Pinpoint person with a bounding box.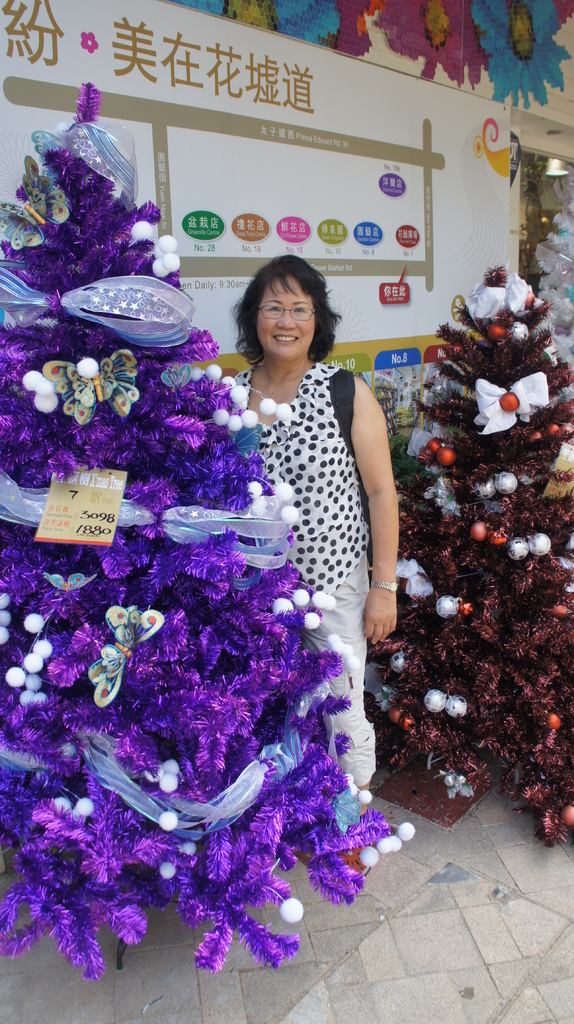
{"x1": 218, "y1": 226, "x2": 396, "y2": 854}.
